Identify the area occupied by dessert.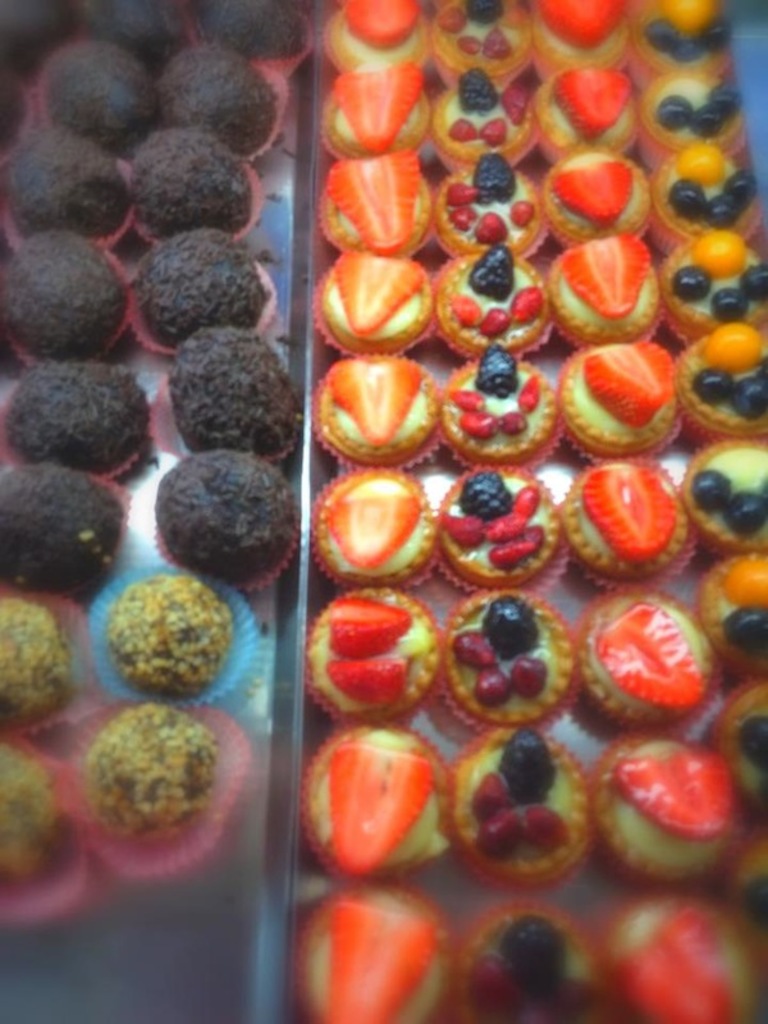
Area: 305,239,435,358.
